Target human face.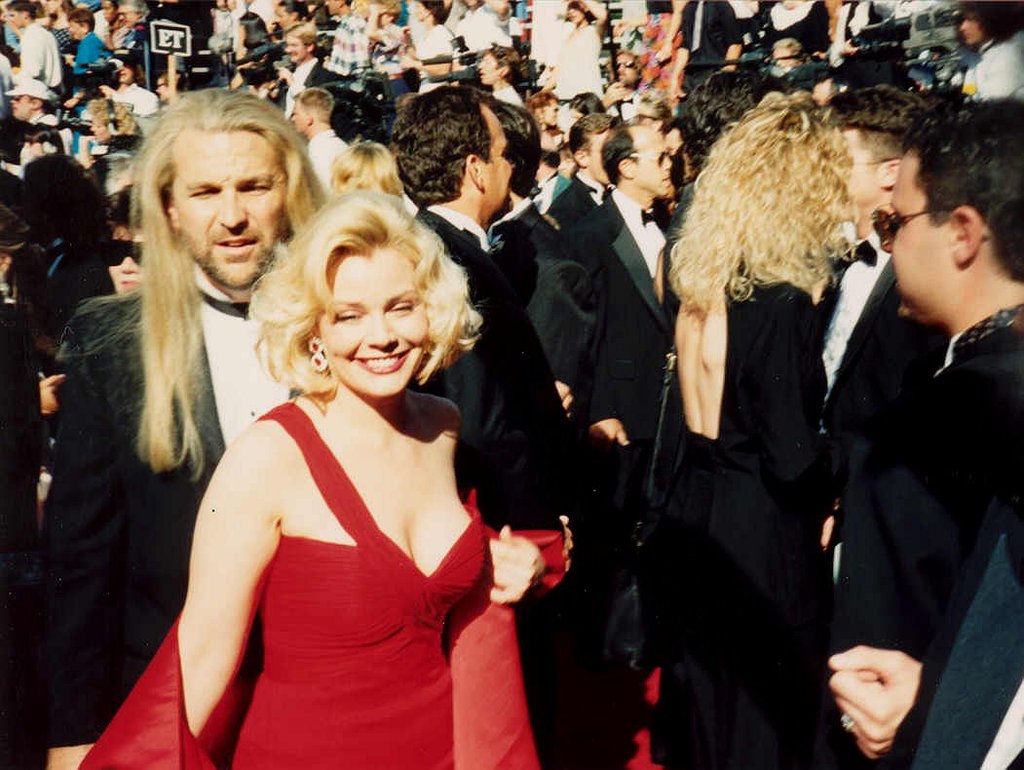
Target region: Rect(9, 12, 27, 30).
